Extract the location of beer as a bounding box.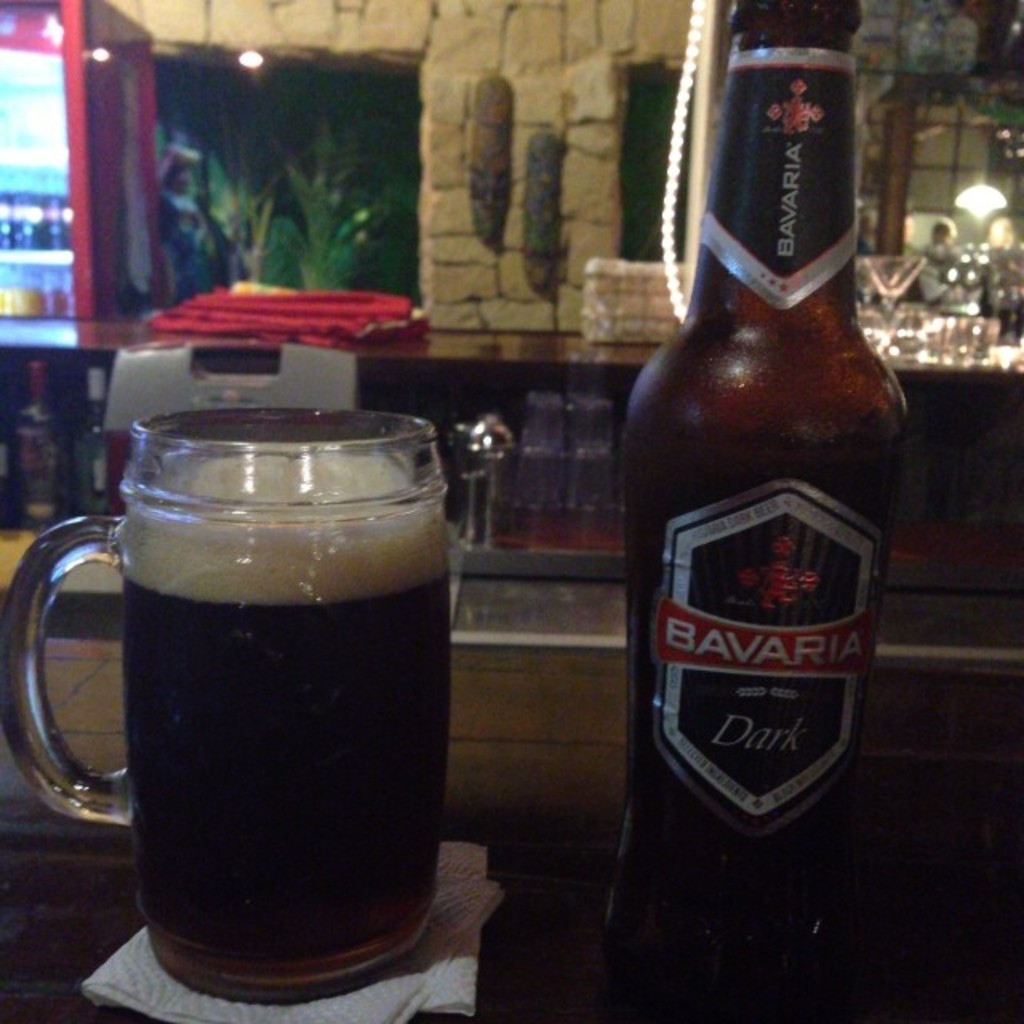
<region>614, 0, 890, 974</region>.
